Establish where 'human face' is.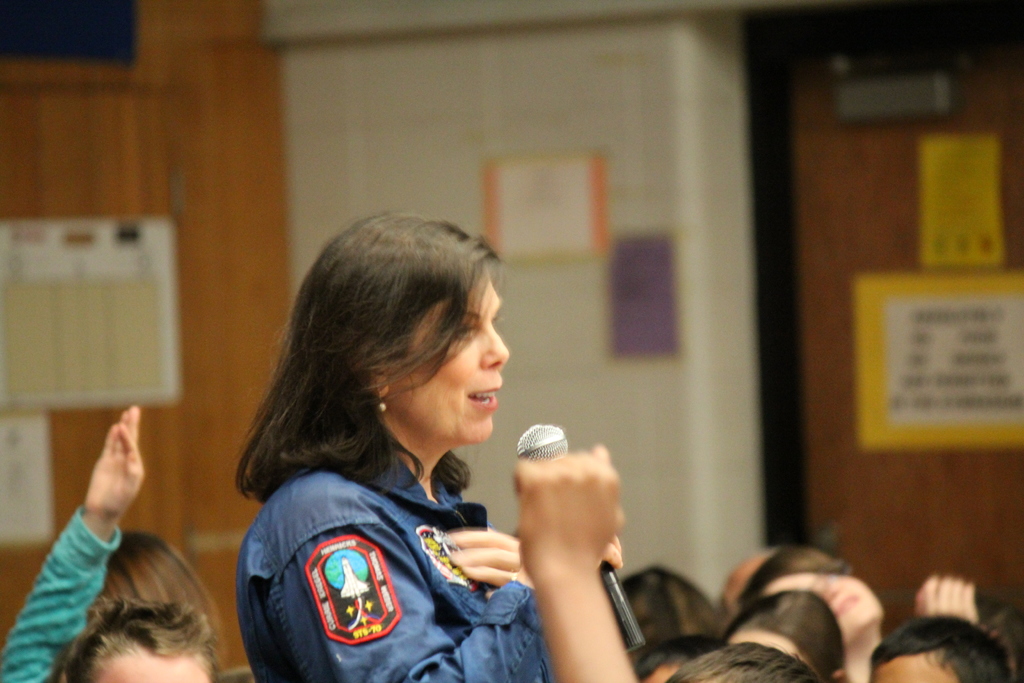
Established at 875/648/964/682.
